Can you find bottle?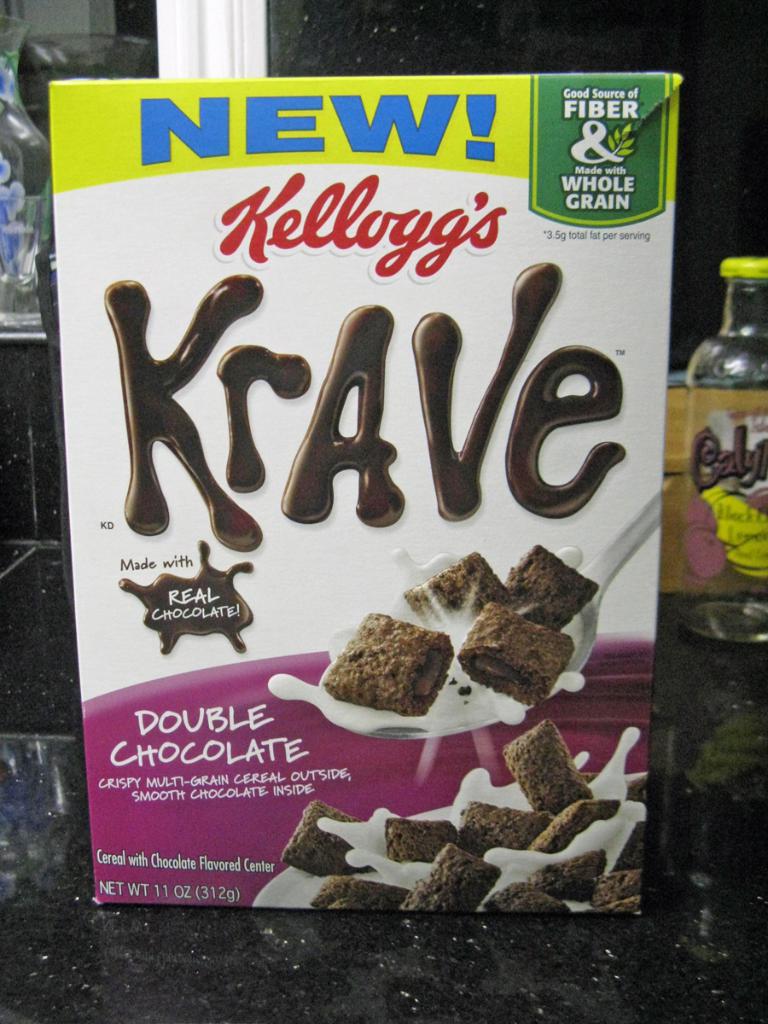
Yes, bounding box: crop(680, 257, 767, 647).
